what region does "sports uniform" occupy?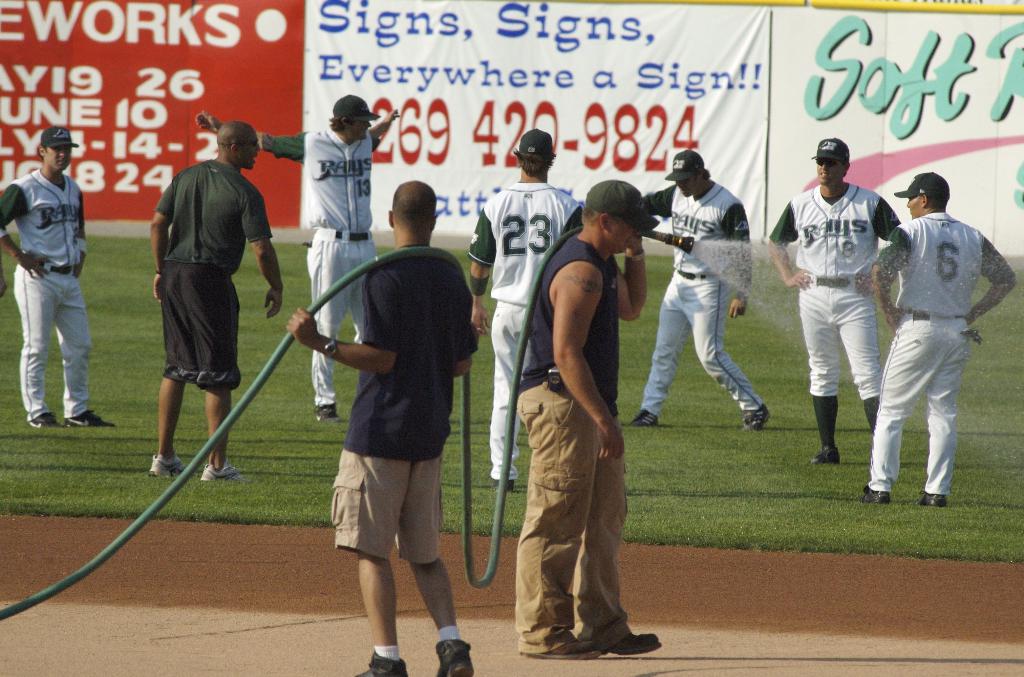
[x1=466, y1=130, x2=578, y2=488].
